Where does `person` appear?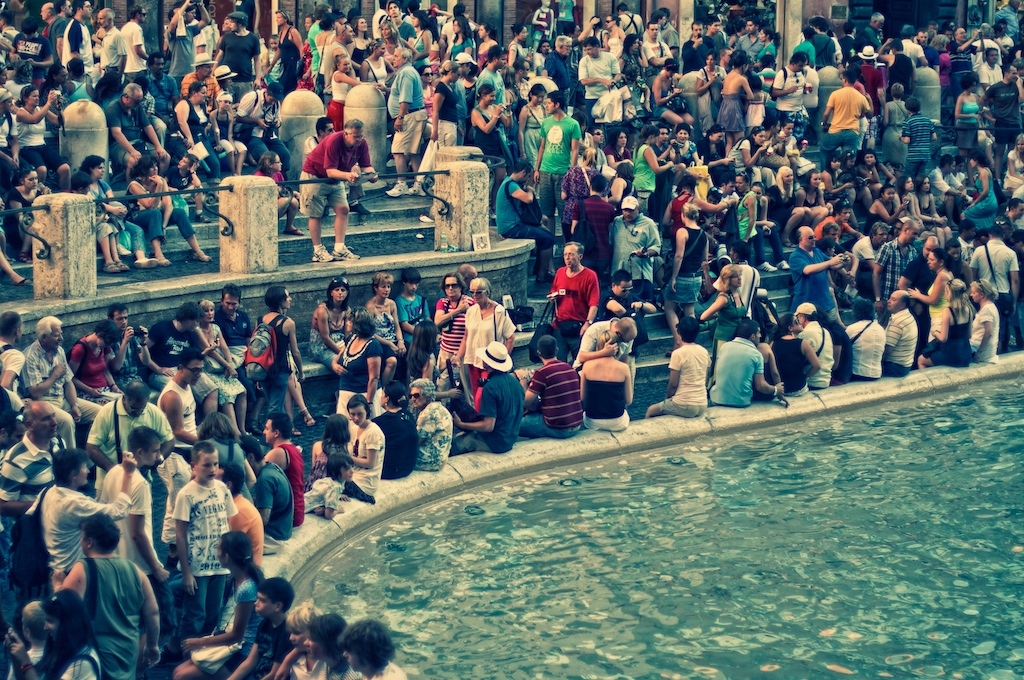
Appears at Rect(766, 49, 819, 147).
